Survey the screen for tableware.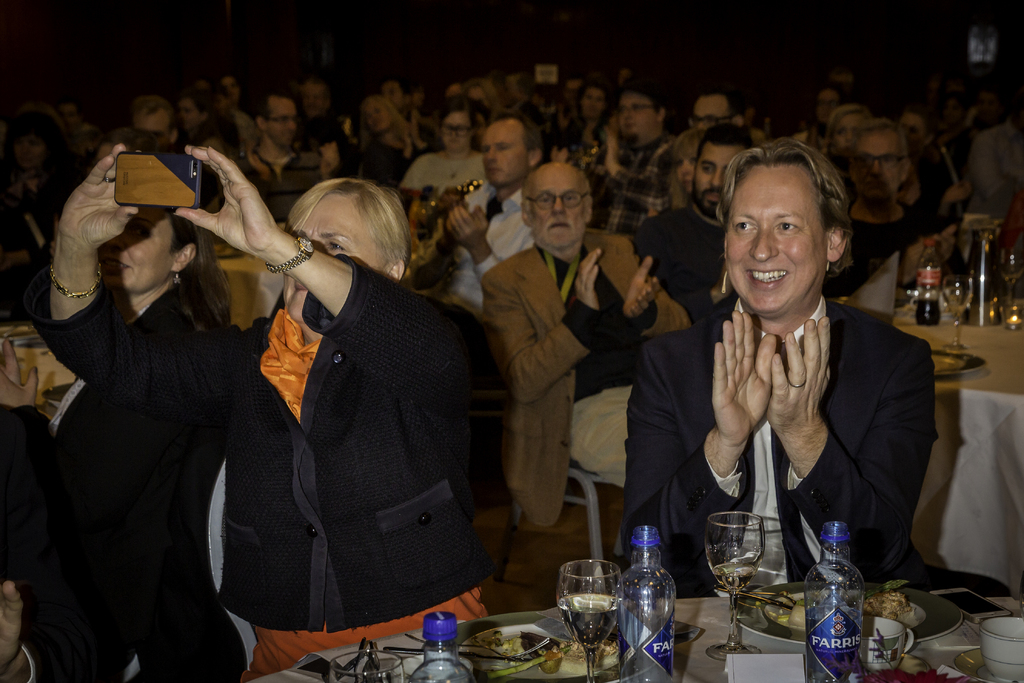
Survey found: select_region(856, 613, 913, 672).
